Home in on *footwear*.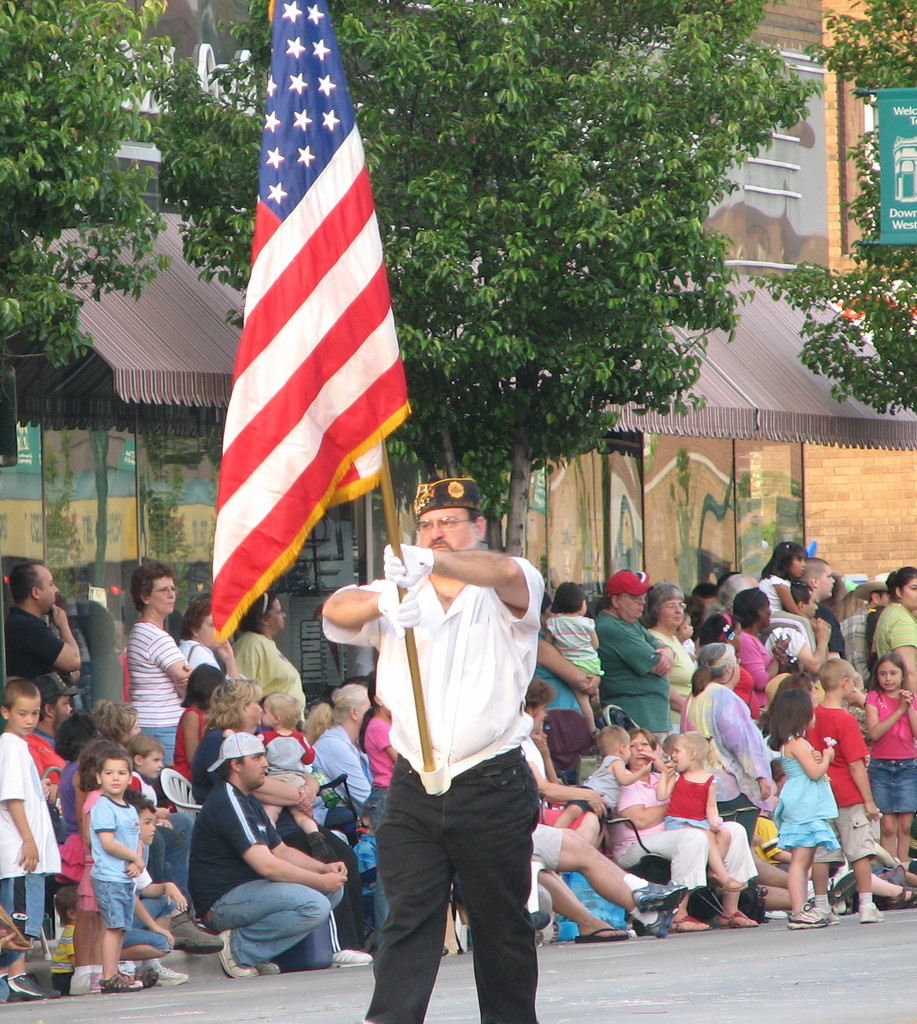
Homed in at 211 924 258 975.
